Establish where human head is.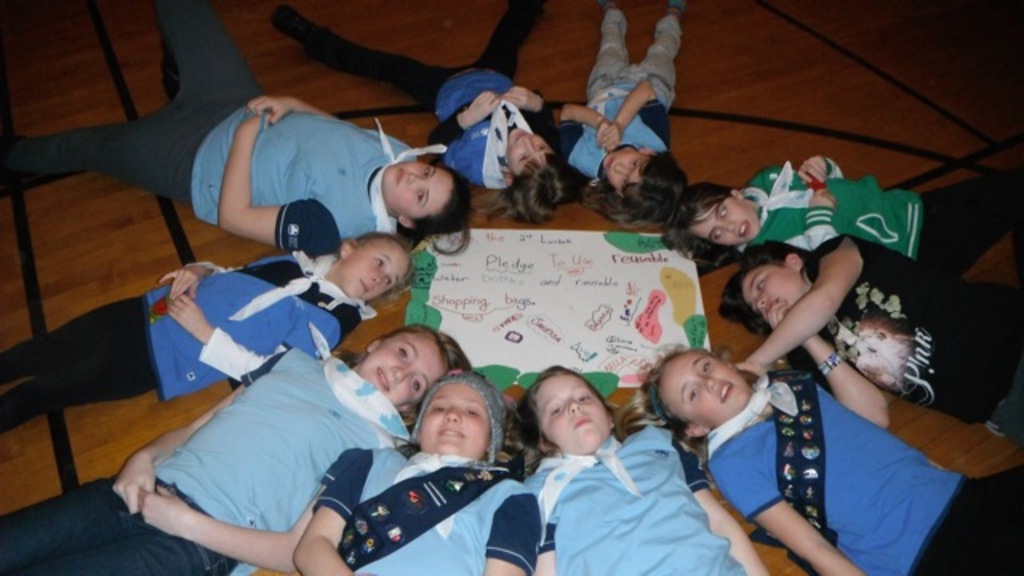
Established at Rect(514, 366, 621, 462).
